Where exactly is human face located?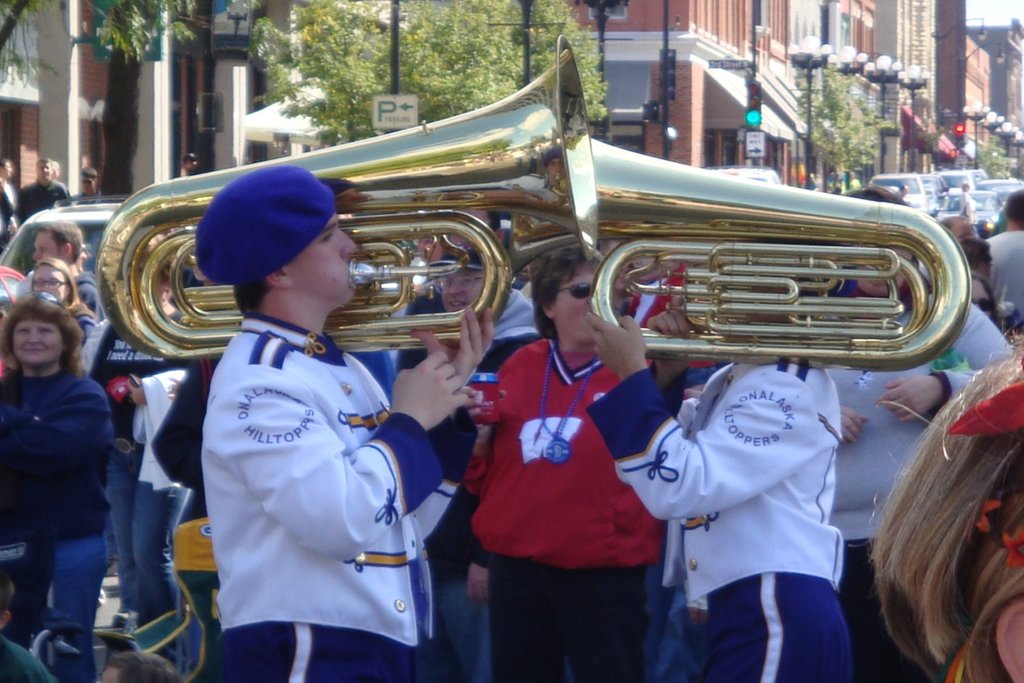
Its bounding box is (291,206,355,311).
